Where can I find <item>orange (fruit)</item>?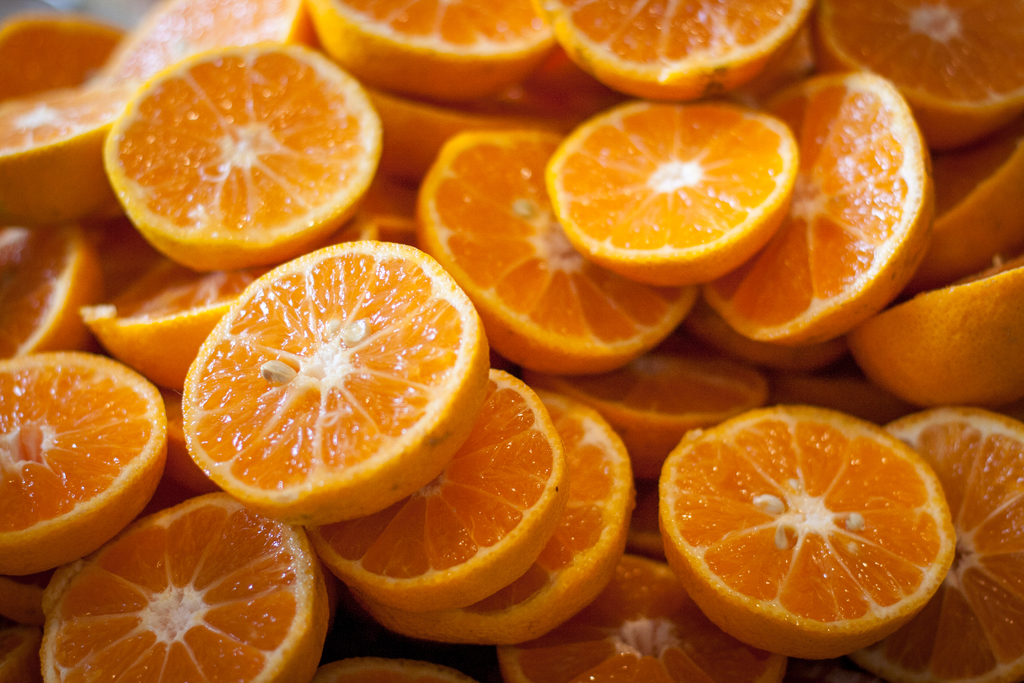
You can find it at box=[842, 265, 1015, 415].
